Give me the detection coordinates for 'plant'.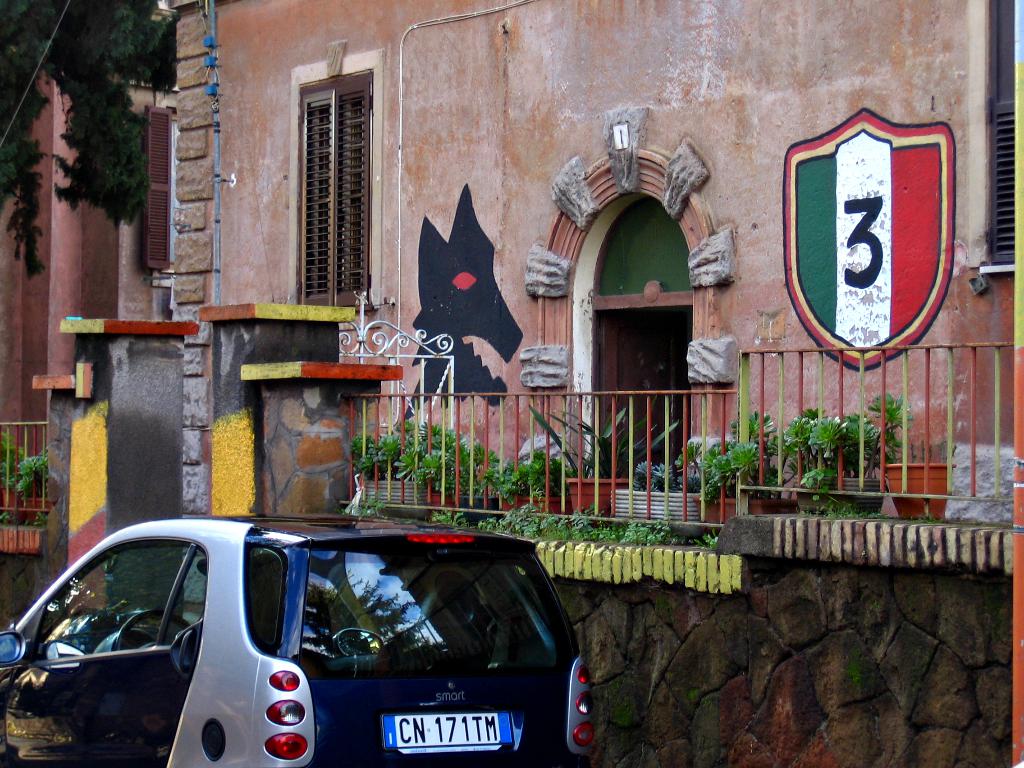
bbox=[655, 466, 686, 486].
